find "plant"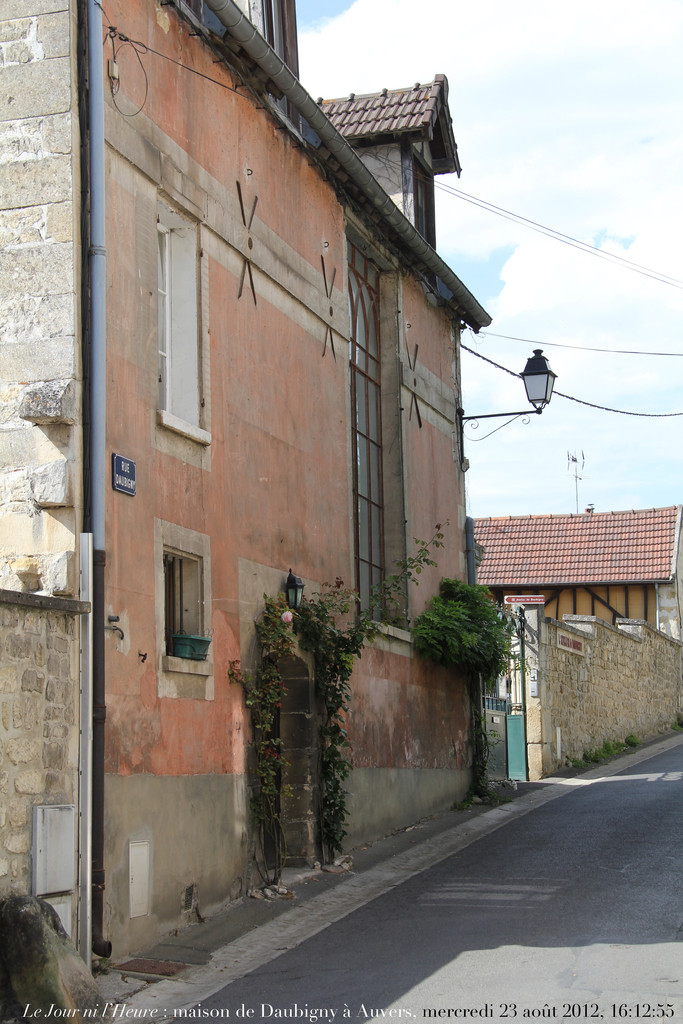
[x1=669, y1=712, x2=682, y2=734]
